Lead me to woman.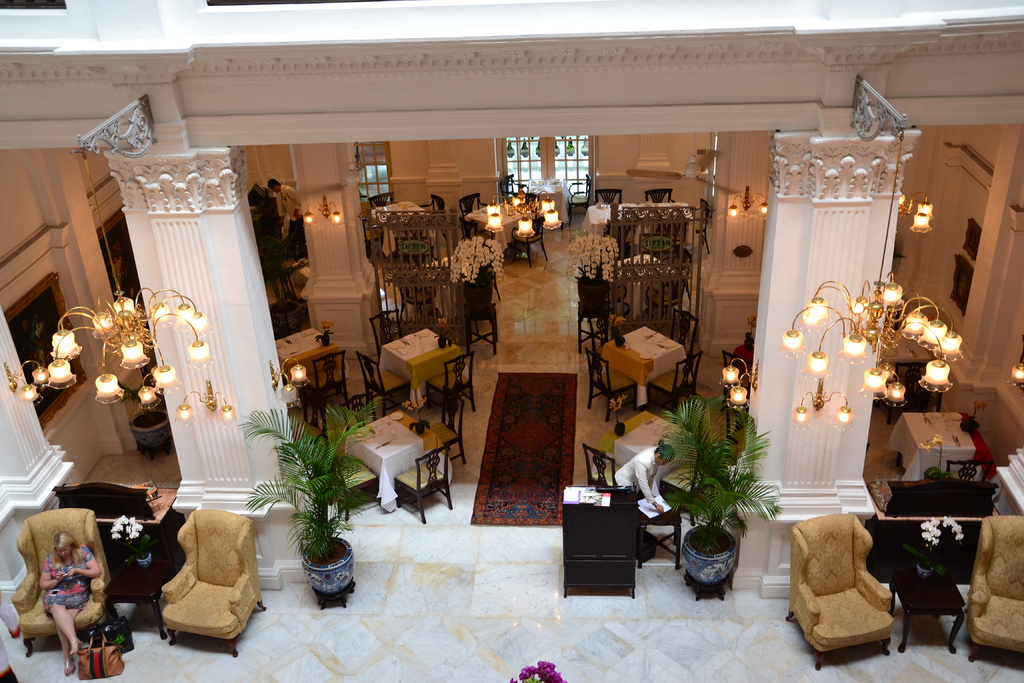
Lead to x1=33, y1=531, x2=106, y2=673.
